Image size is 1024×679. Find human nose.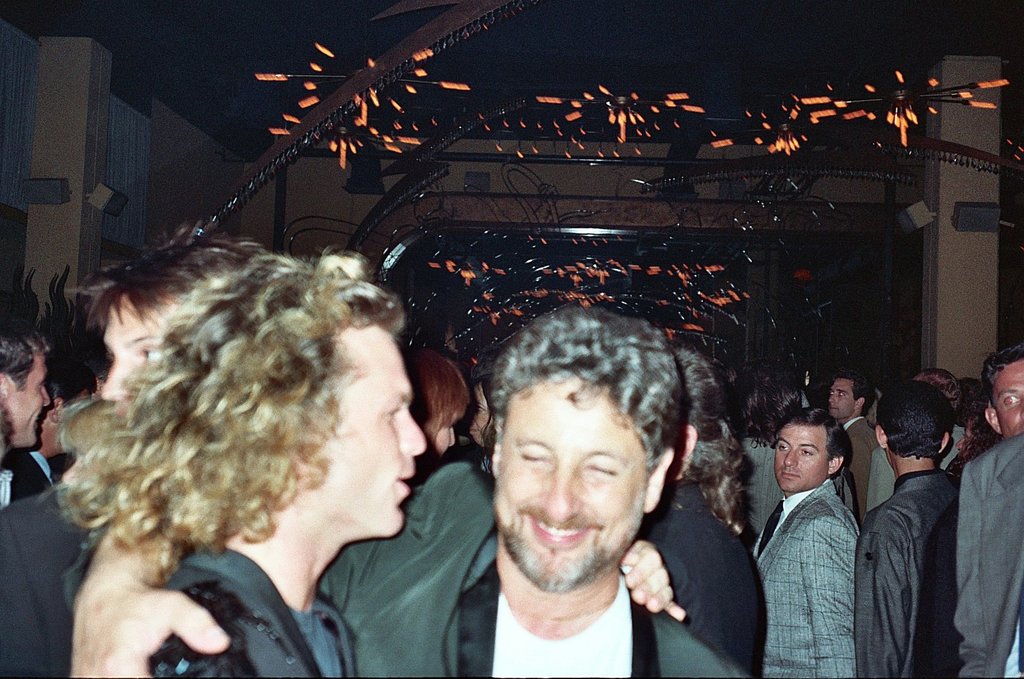
region(539, 464, 580, 521).
